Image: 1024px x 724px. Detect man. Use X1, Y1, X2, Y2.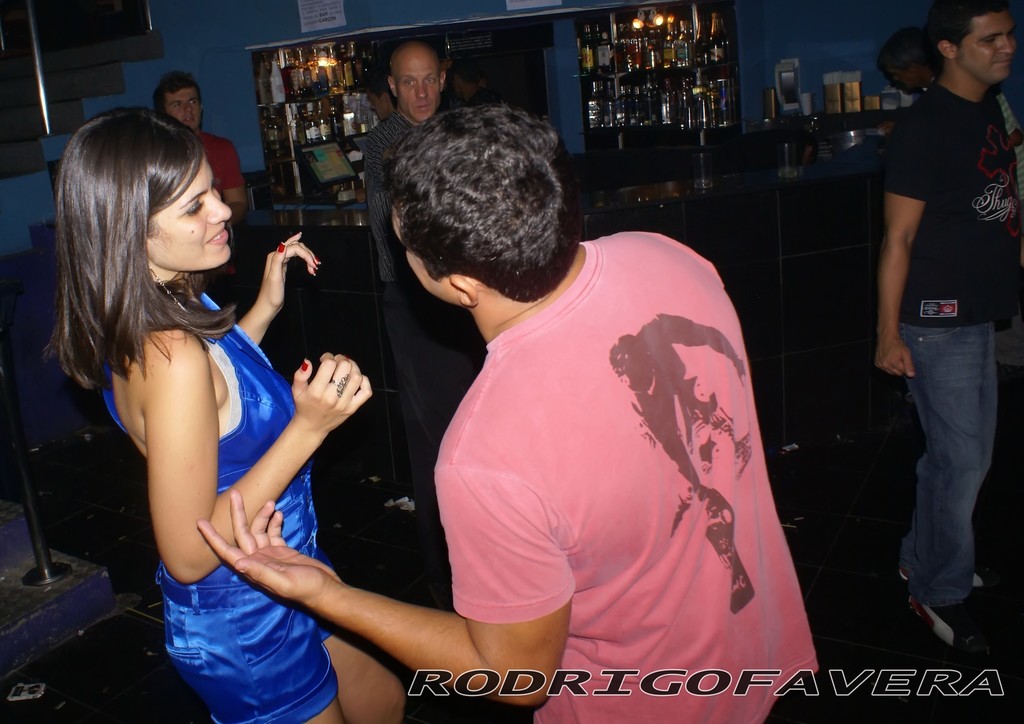
363, 43, 447, 500.
